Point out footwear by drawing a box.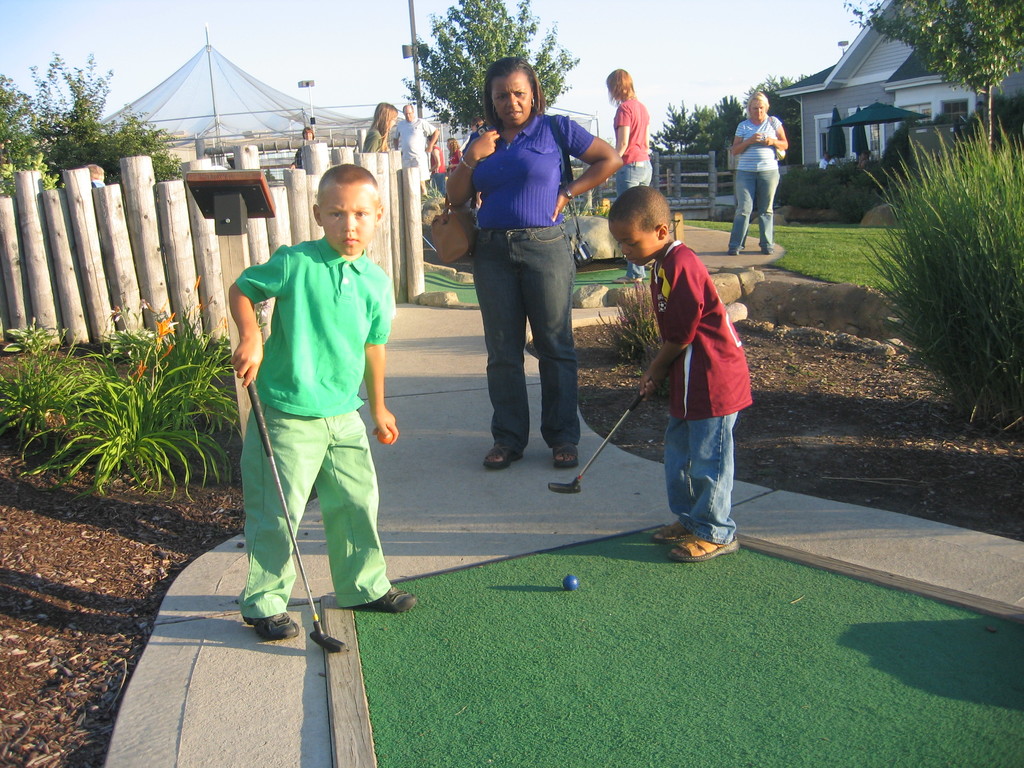
366, 589, 420, 614.
